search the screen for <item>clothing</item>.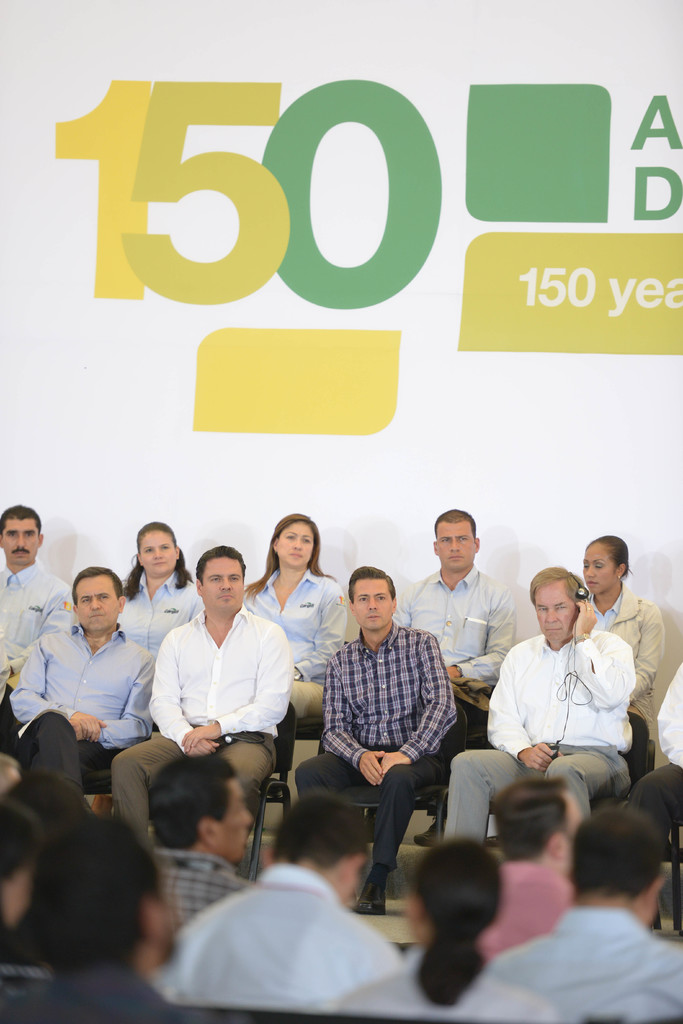
Found at Rect(172, 870, 404, 1011).
